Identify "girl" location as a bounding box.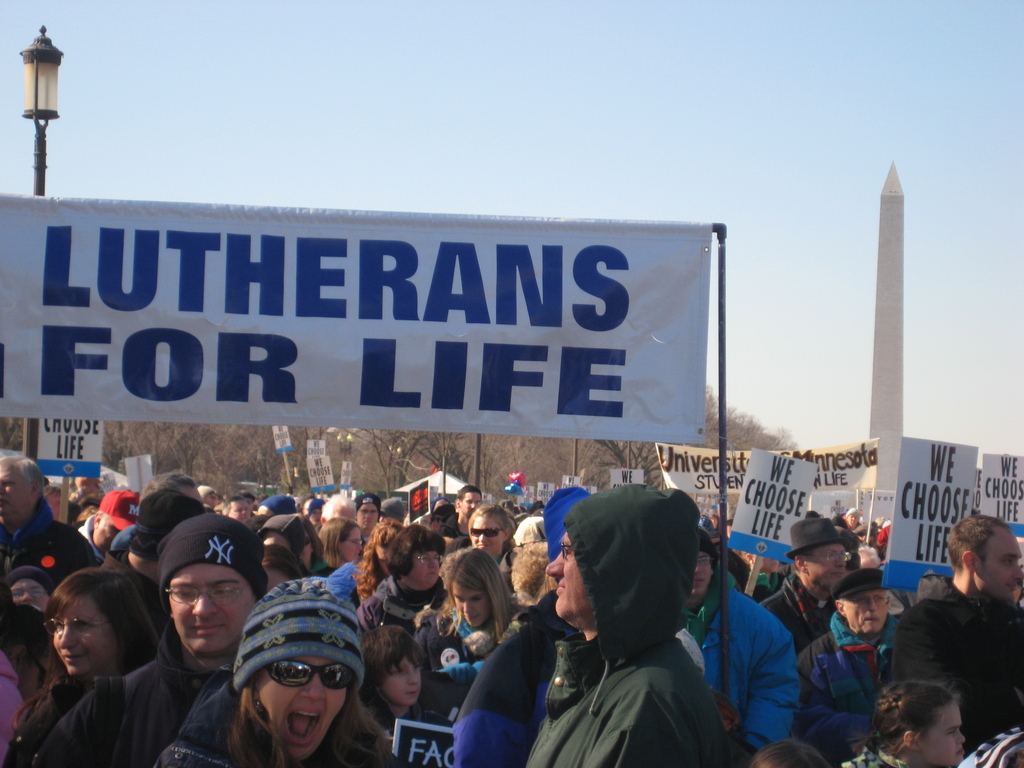
rect(157, 579, 405, 767).
